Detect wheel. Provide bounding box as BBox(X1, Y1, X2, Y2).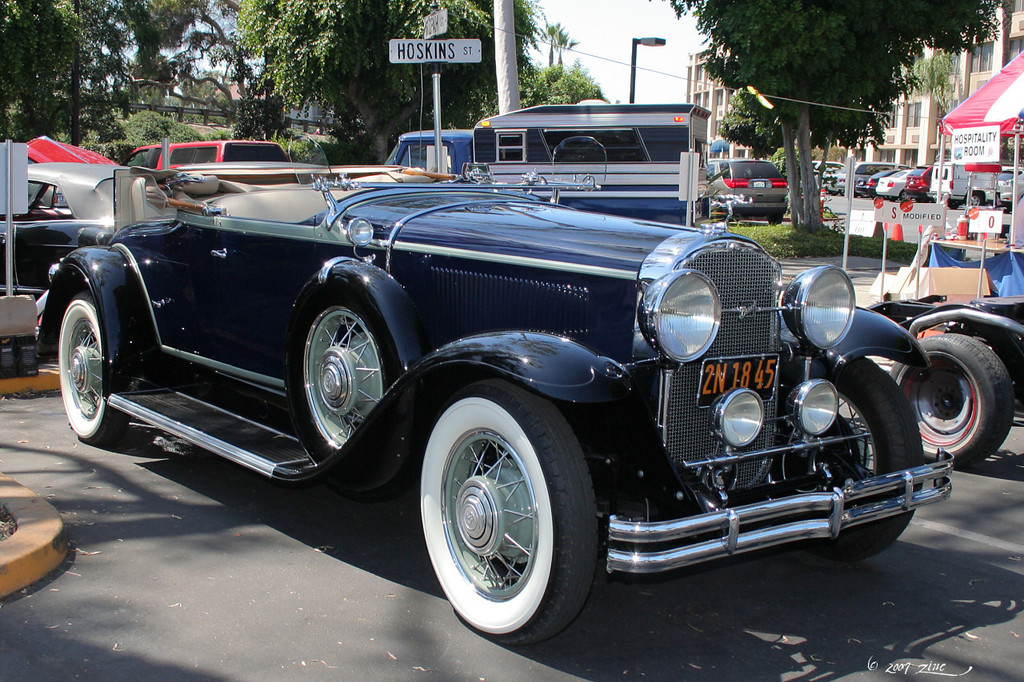
BBox(419, 385, 586, 640).
